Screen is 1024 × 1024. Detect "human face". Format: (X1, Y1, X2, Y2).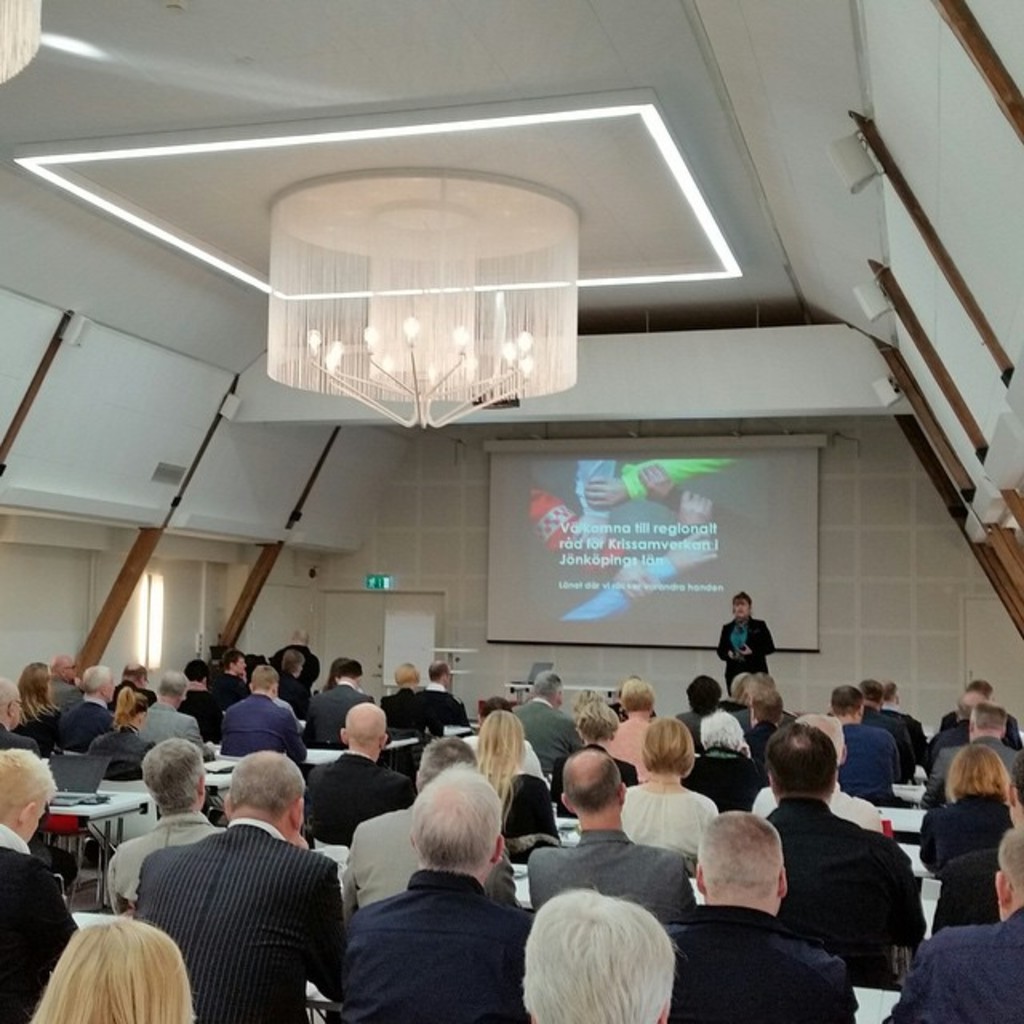
(227, 651, 250, 678).
